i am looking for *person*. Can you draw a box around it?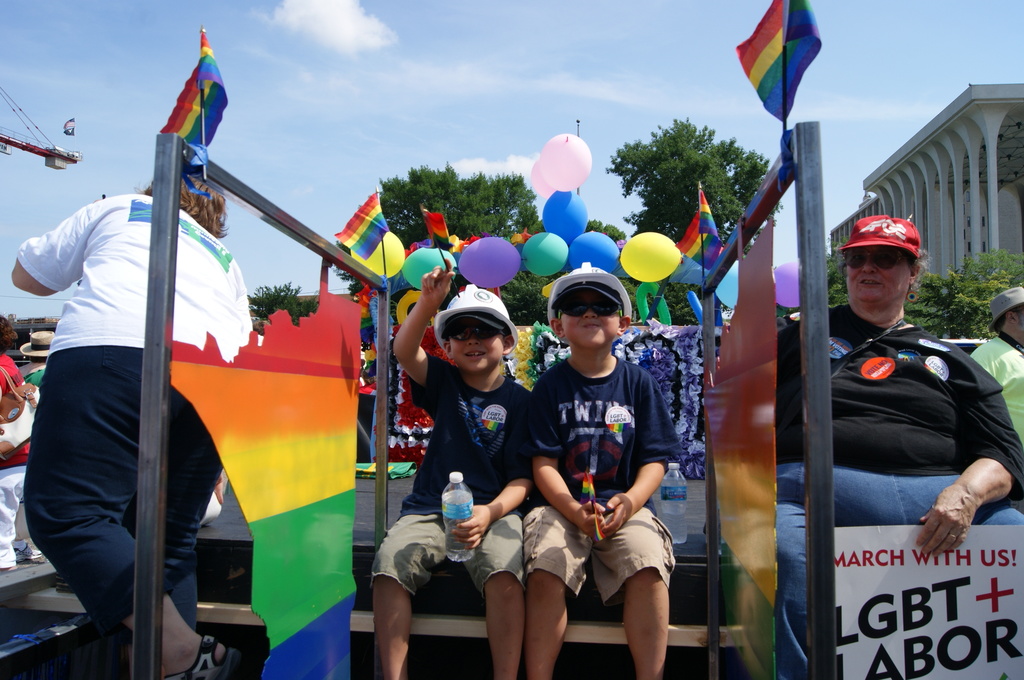
Sure, the bounding box is (514, 263, 694, 679).
